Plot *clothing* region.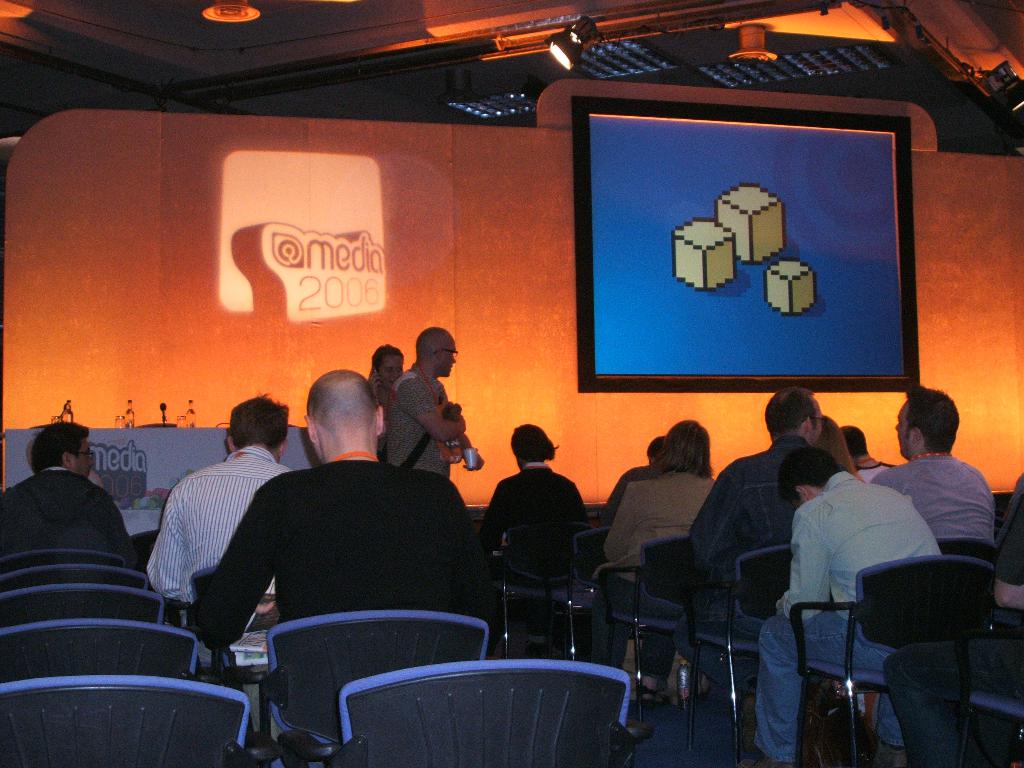
Plotted at [x1=855, y1=449, x2=995, y2=593].
